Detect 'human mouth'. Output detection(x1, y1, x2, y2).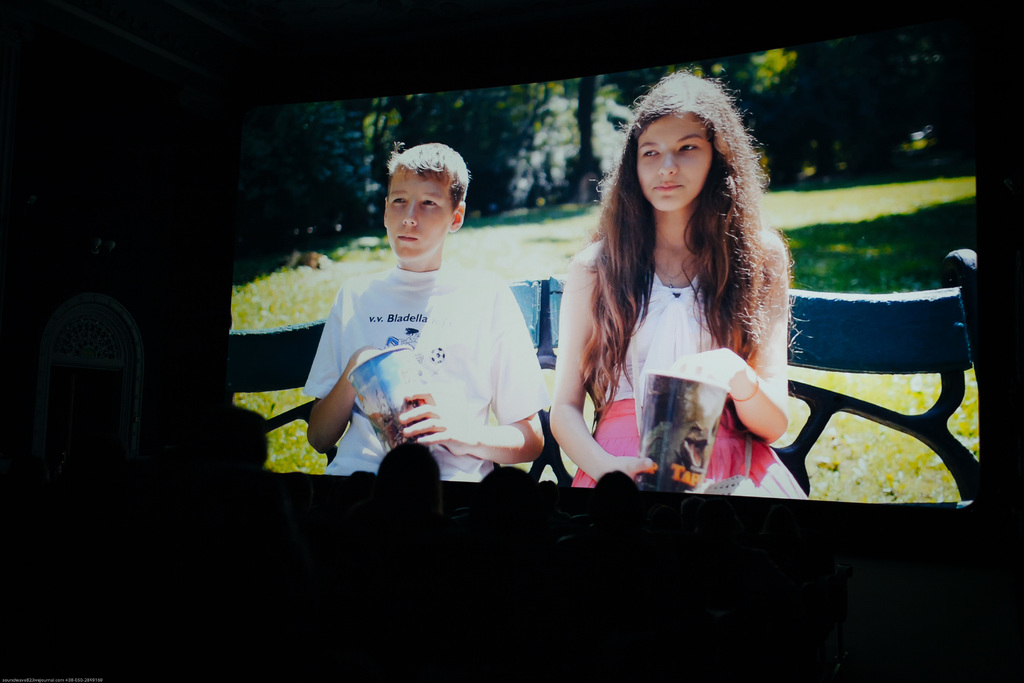
detection(653, 176, 684, 199).
